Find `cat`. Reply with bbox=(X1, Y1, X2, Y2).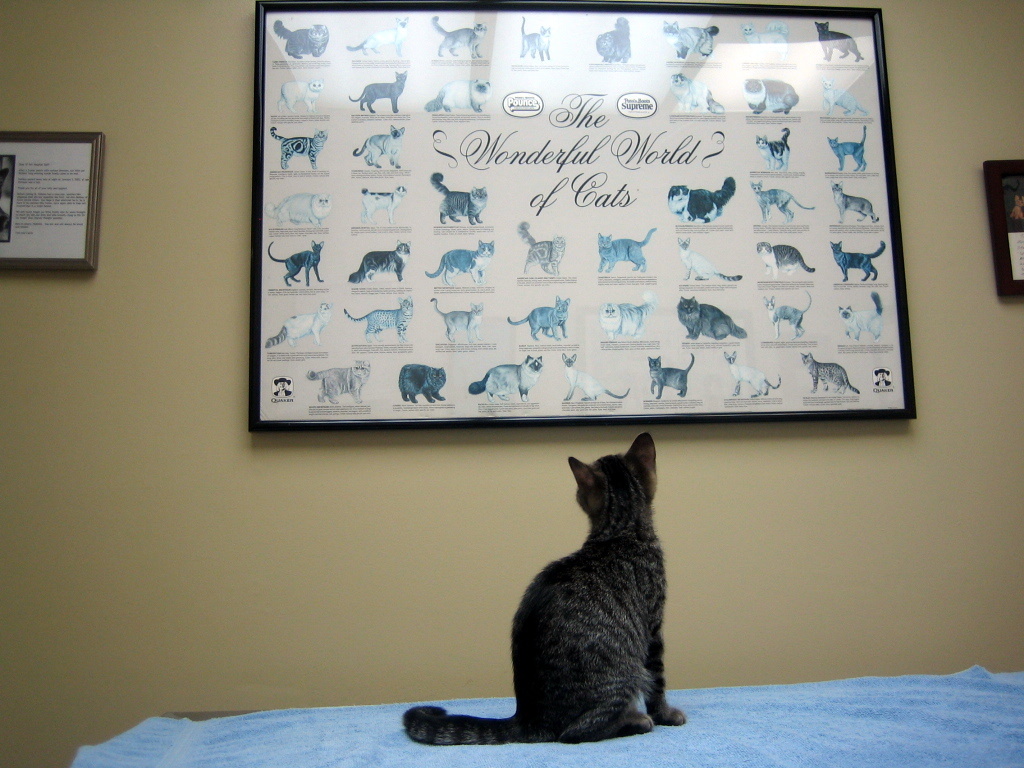
bbox=(814, 21, 864, 60).
